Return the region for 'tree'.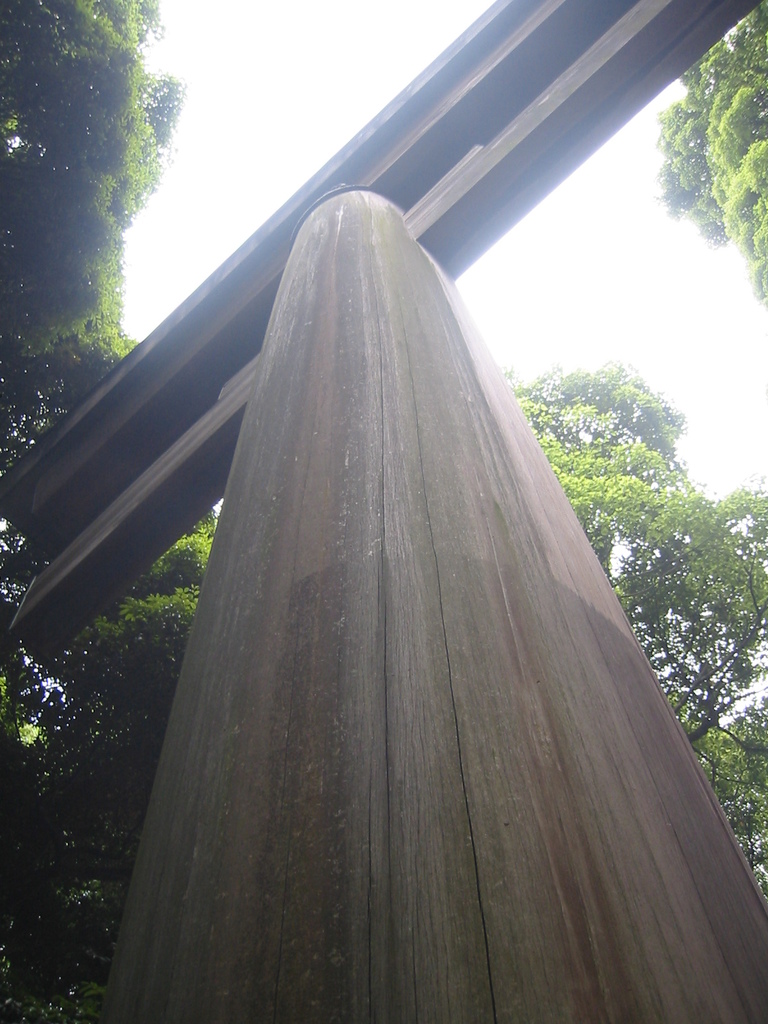
<box>0,0,226,1023</box>.
